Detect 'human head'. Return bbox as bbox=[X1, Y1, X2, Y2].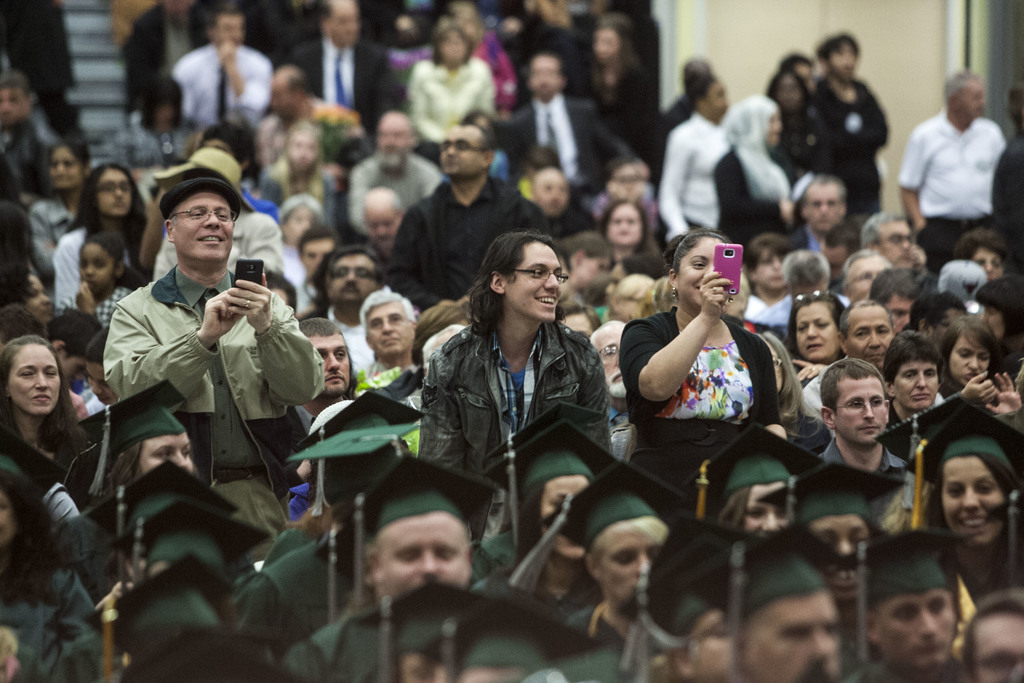
bbox=[594, 15, 625, 68].
